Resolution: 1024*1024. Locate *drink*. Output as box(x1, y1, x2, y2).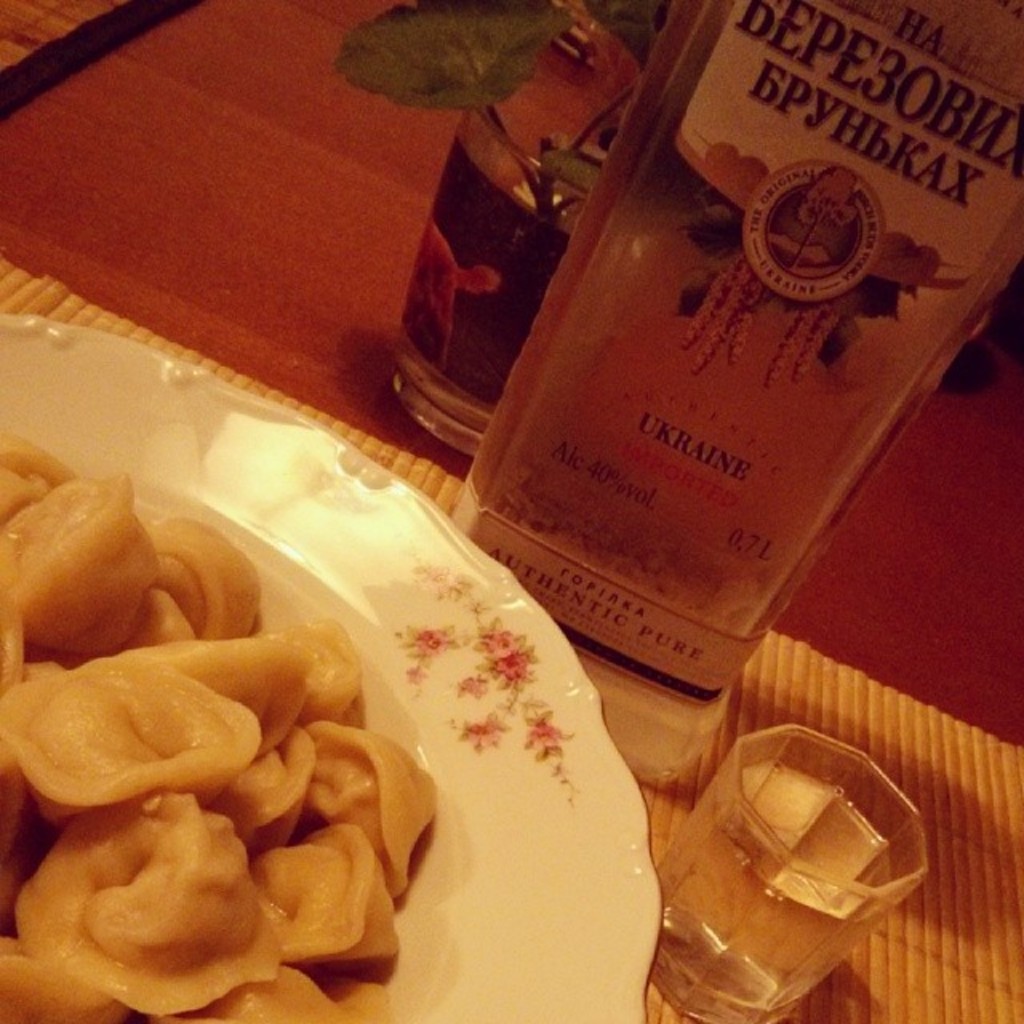
box(643, 733, 938, 1022).
